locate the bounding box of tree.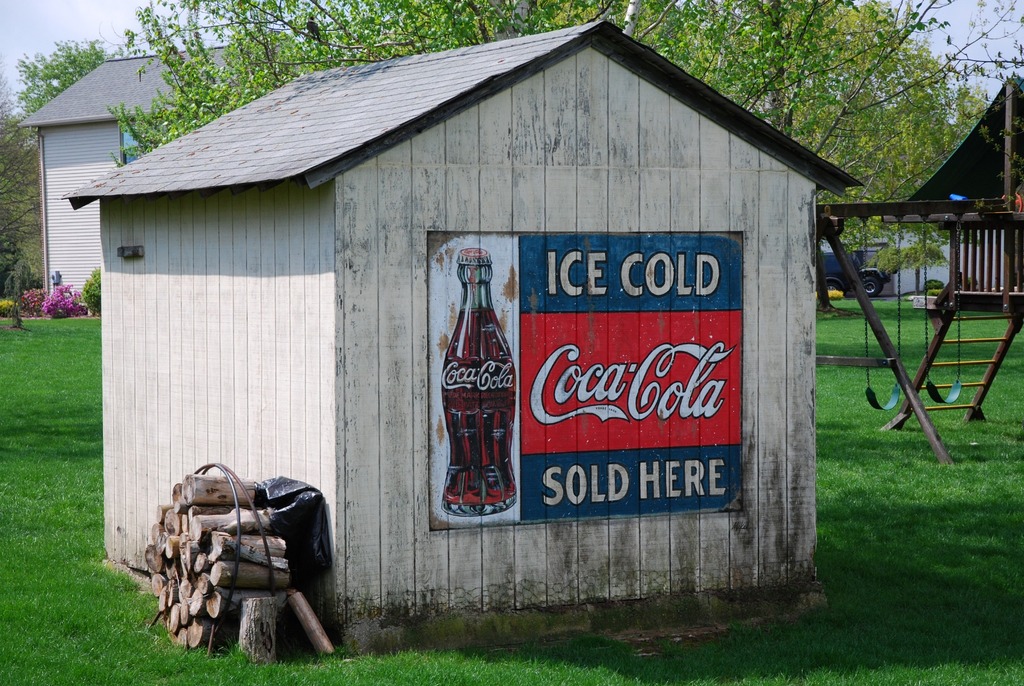
Bounding box: x1=9 y1=44 x2=148 y2=150.
